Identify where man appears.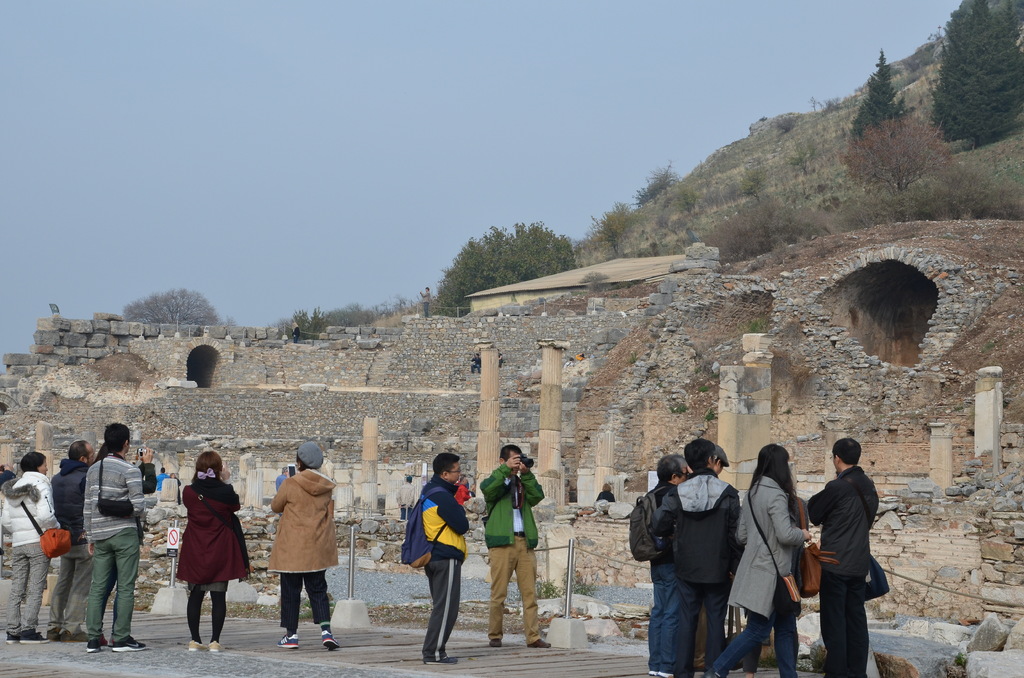
Appears at box=[486, 446, 554, 649].
